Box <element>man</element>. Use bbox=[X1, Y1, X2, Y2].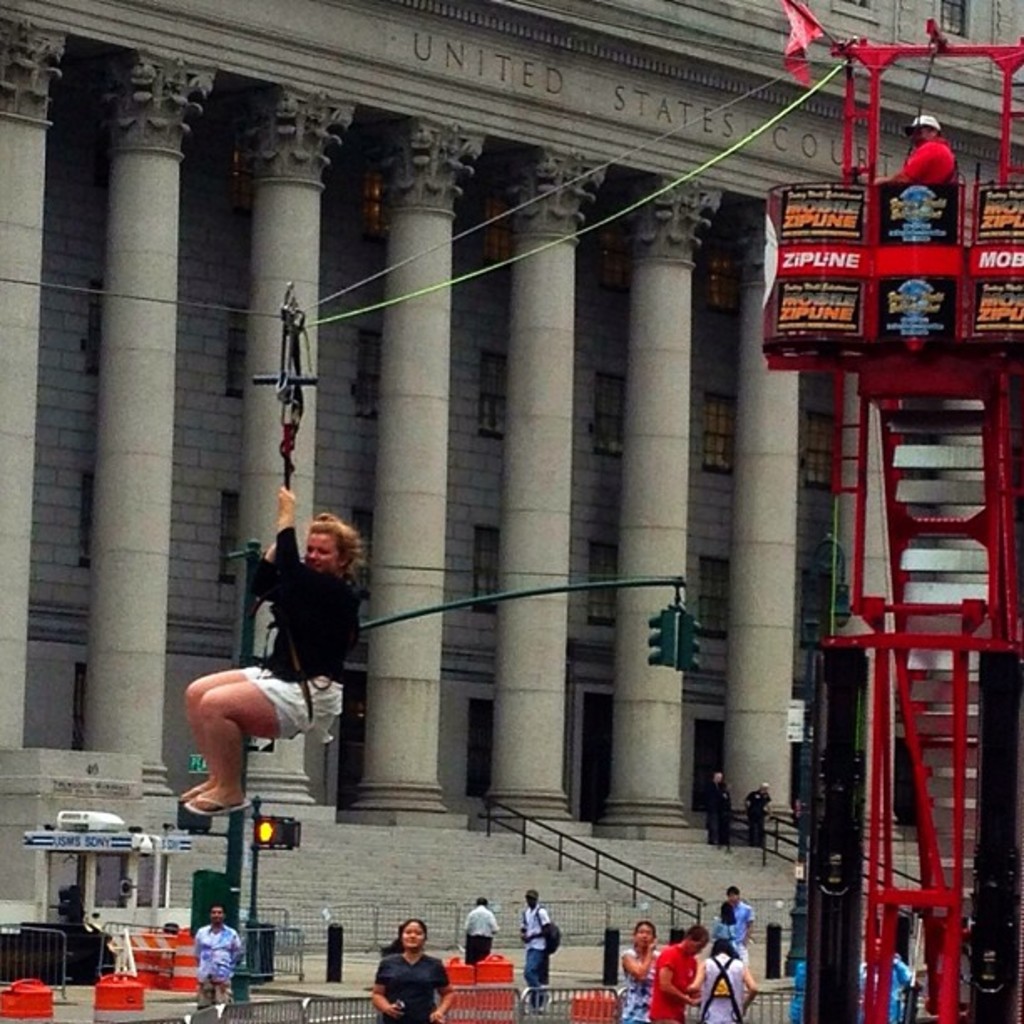
bbox=[651, 914, 704, 1022].
